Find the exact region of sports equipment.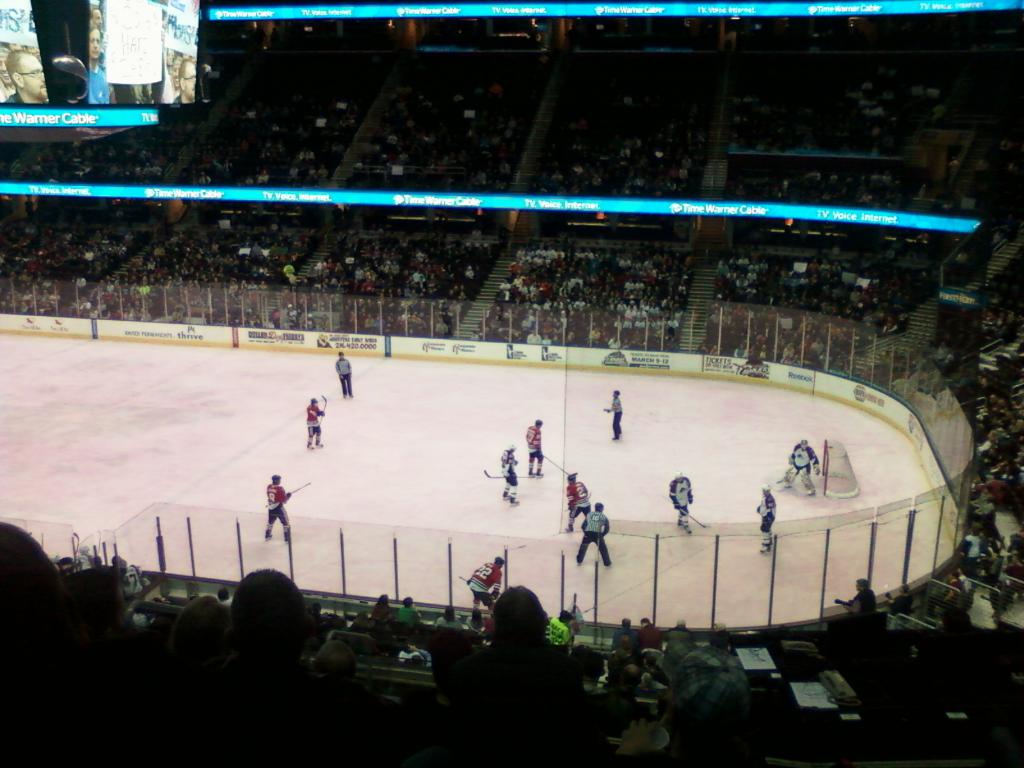
Exact region: bbox(483, 467, 538, 474).
